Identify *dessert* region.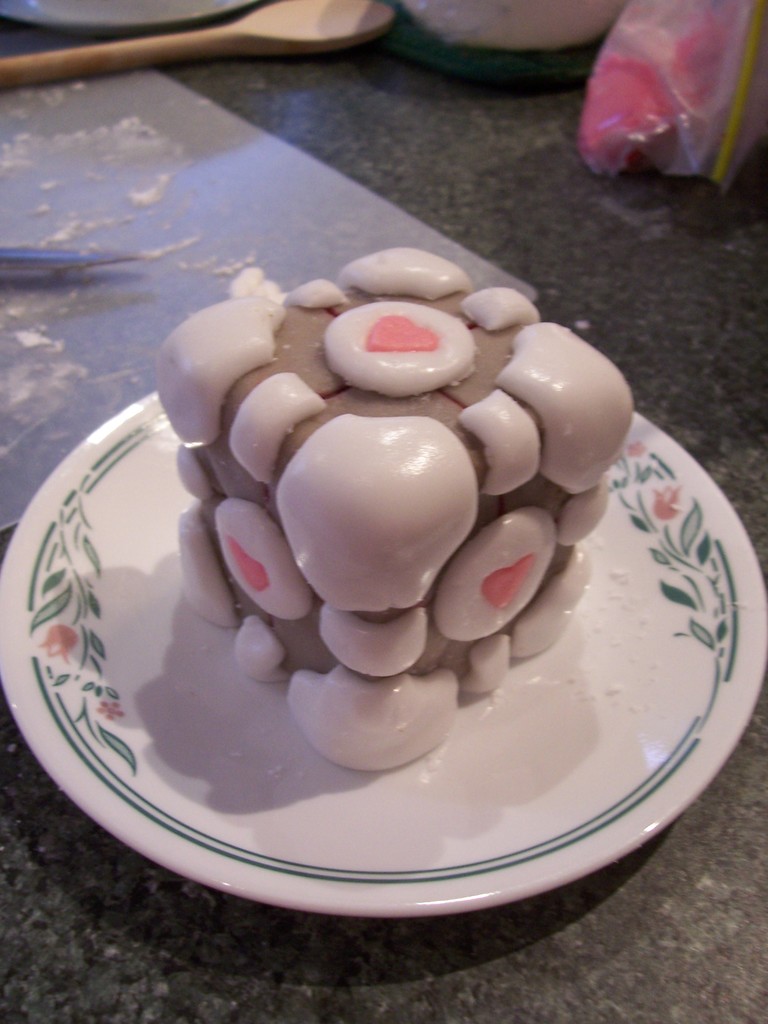
Region: bbox=(150, 249, 632, 773).
